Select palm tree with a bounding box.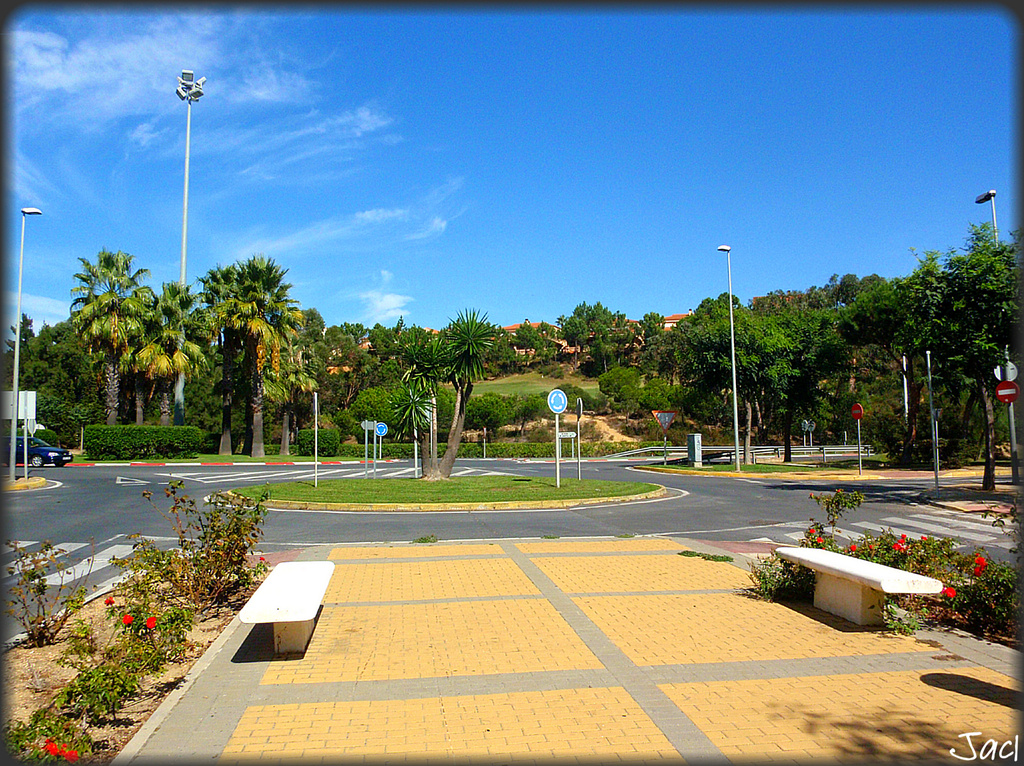
86, 255, 160, 448.
